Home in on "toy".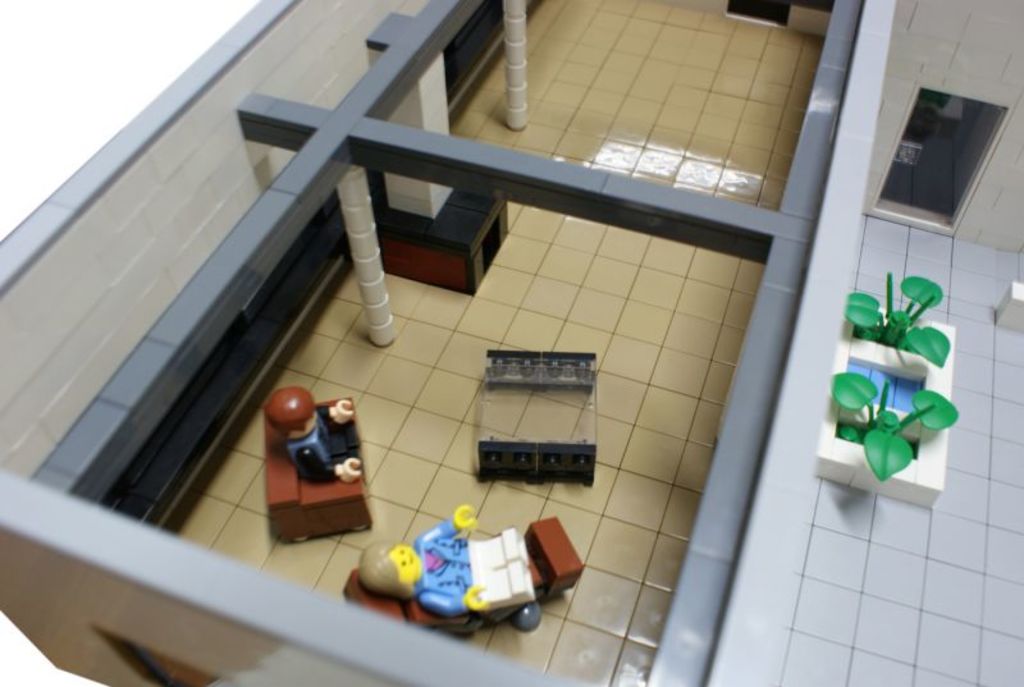
Homed in at {"left": 358, "top": 505, "right": 550, "bottom": 627}.
